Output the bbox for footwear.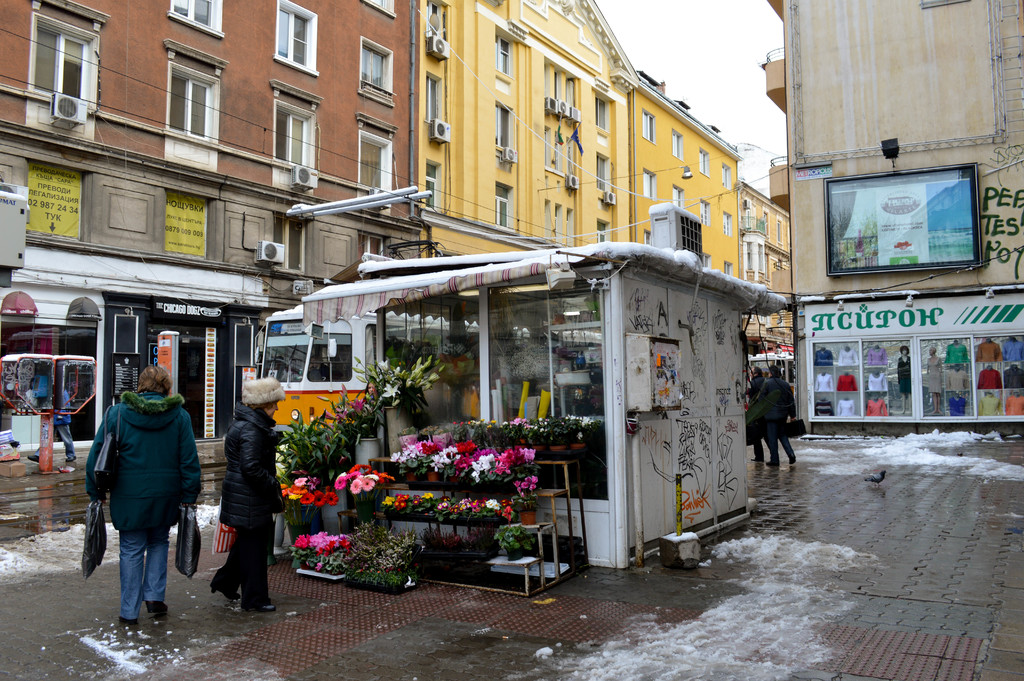
246, 604, 278, 612.
